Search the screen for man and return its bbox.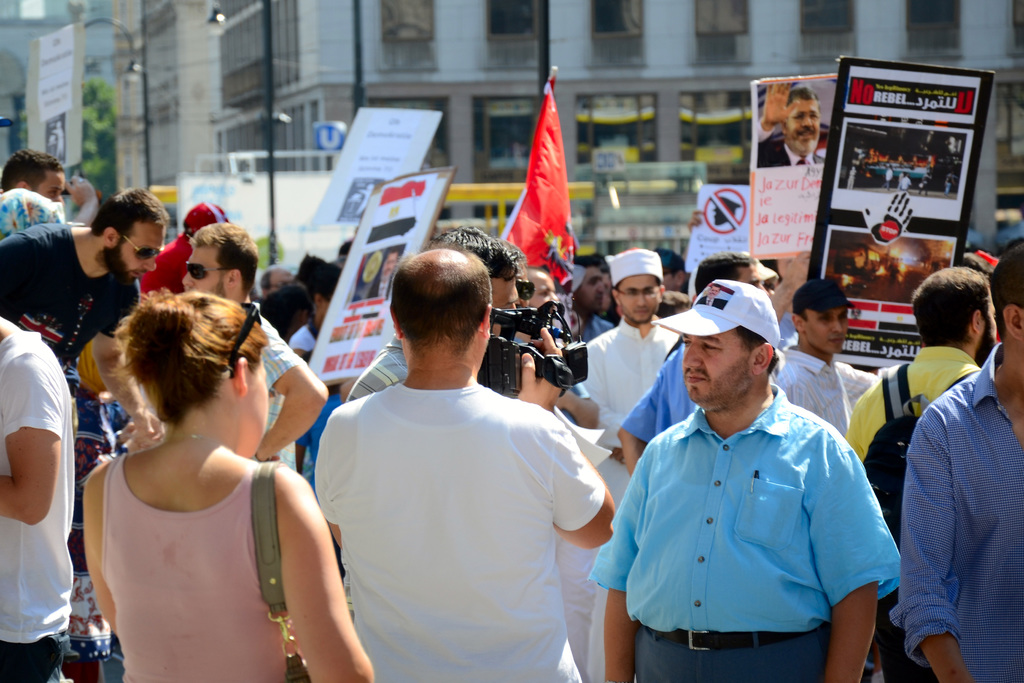
Found: [left=751, top=78, right=840, bottom=173].
